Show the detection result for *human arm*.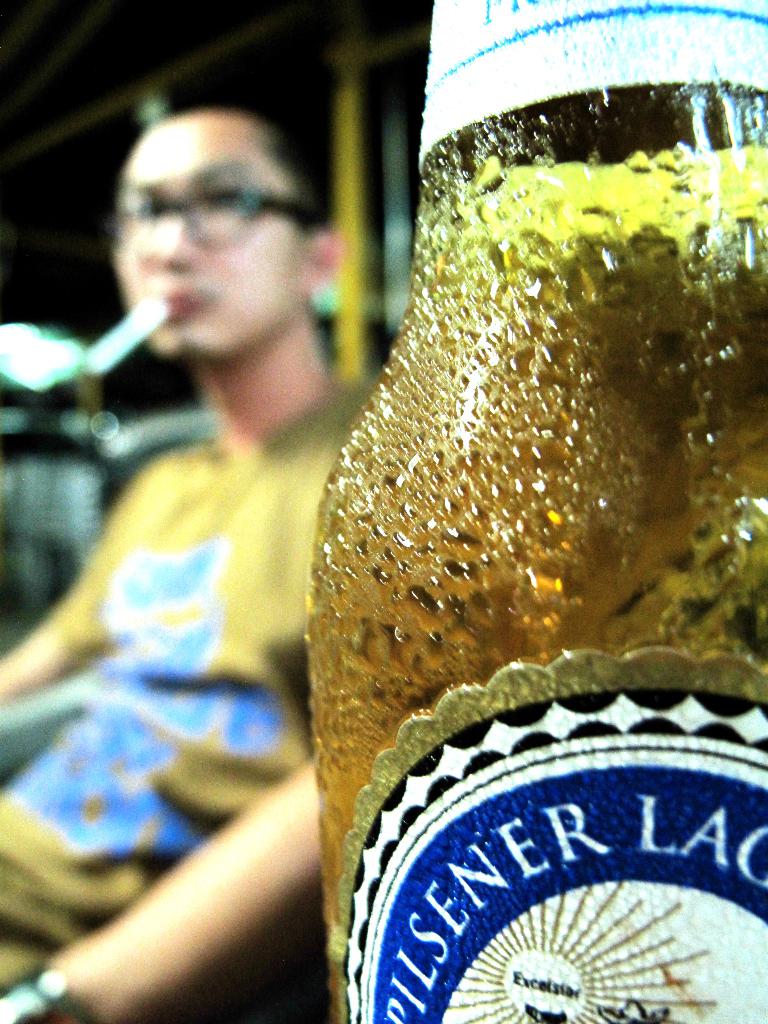
rect(0, 760, 330, 1023).
